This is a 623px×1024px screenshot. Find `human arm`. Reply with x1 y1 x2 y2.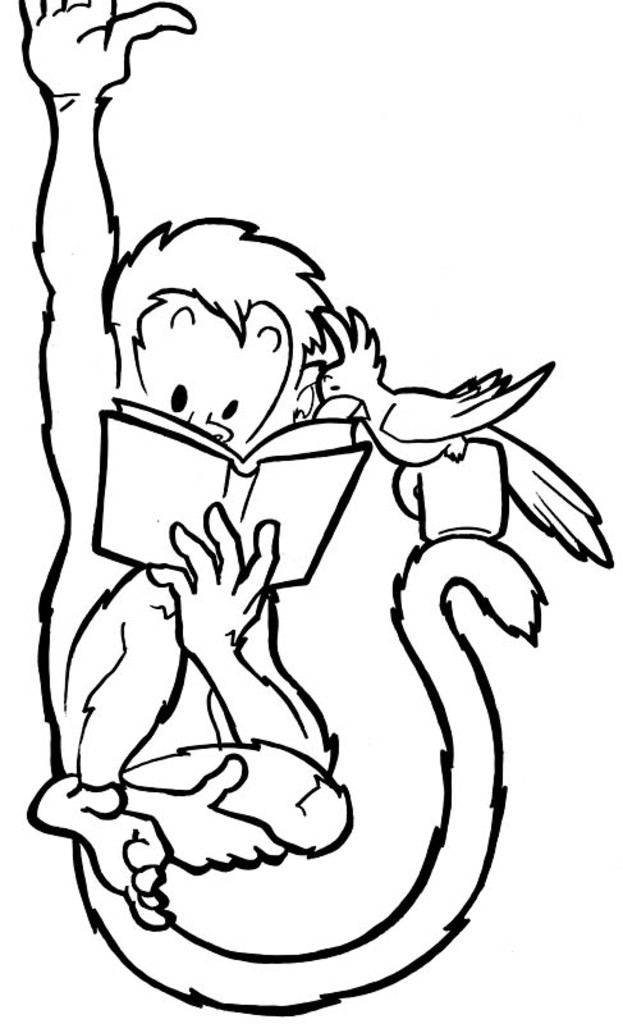
32 566 299 870.
